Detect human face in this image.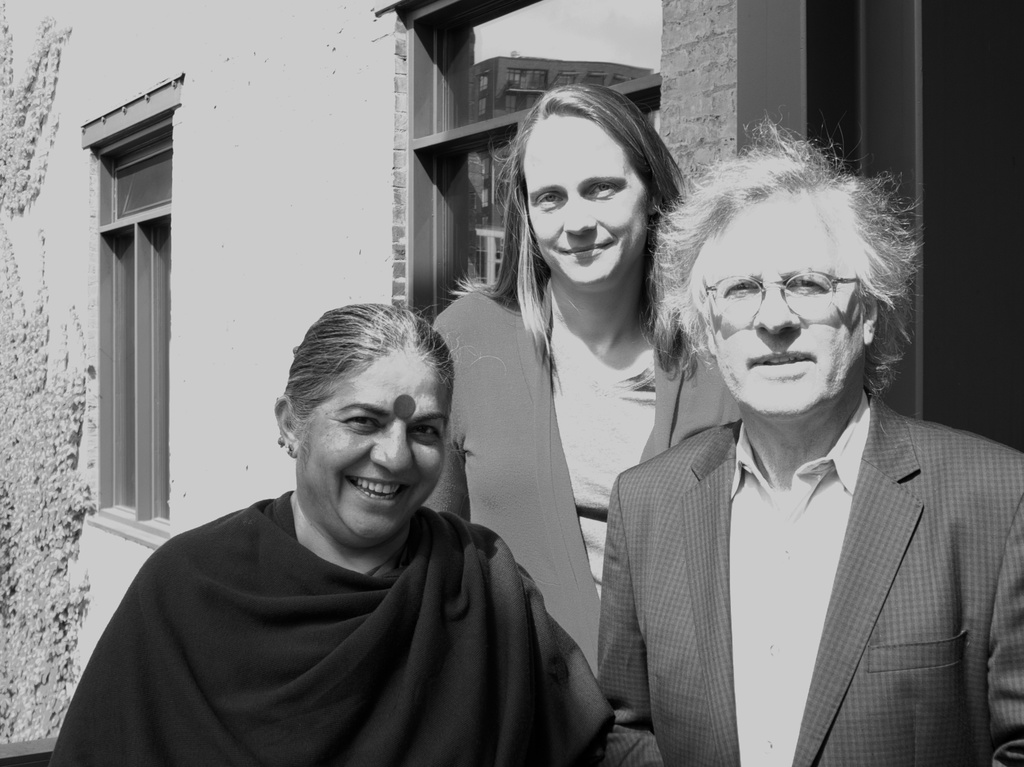
Detection: select_region(705, 200, 863, 414).
